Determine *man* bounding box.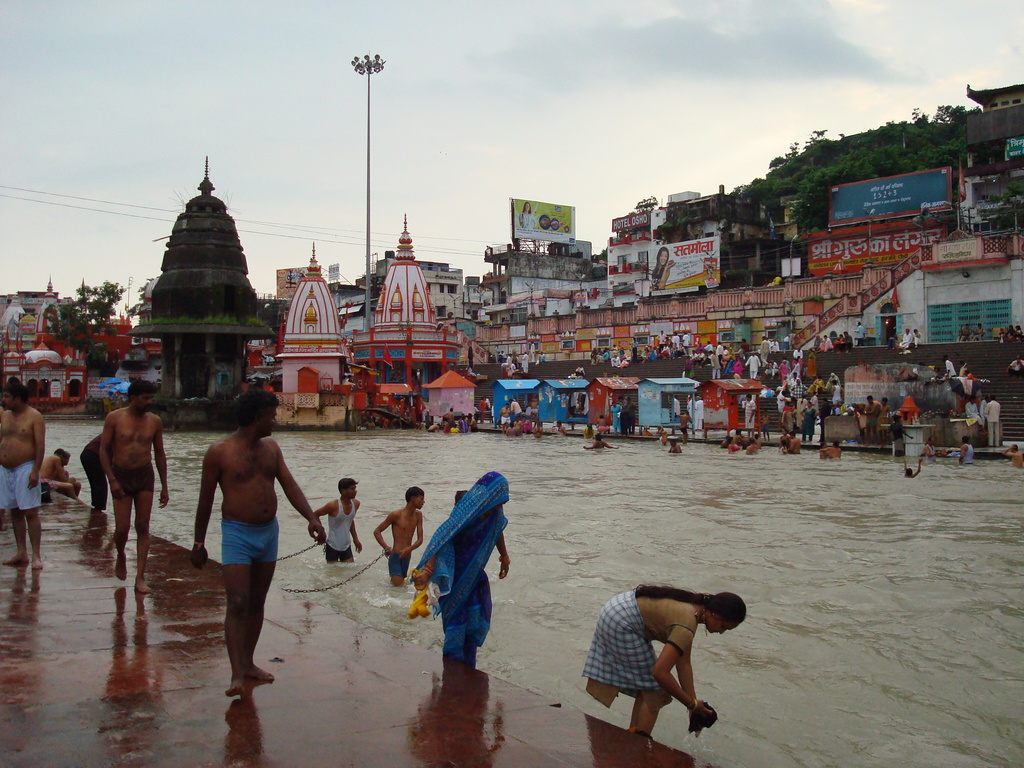
Determined: <box>496,348,499,362</box>.
